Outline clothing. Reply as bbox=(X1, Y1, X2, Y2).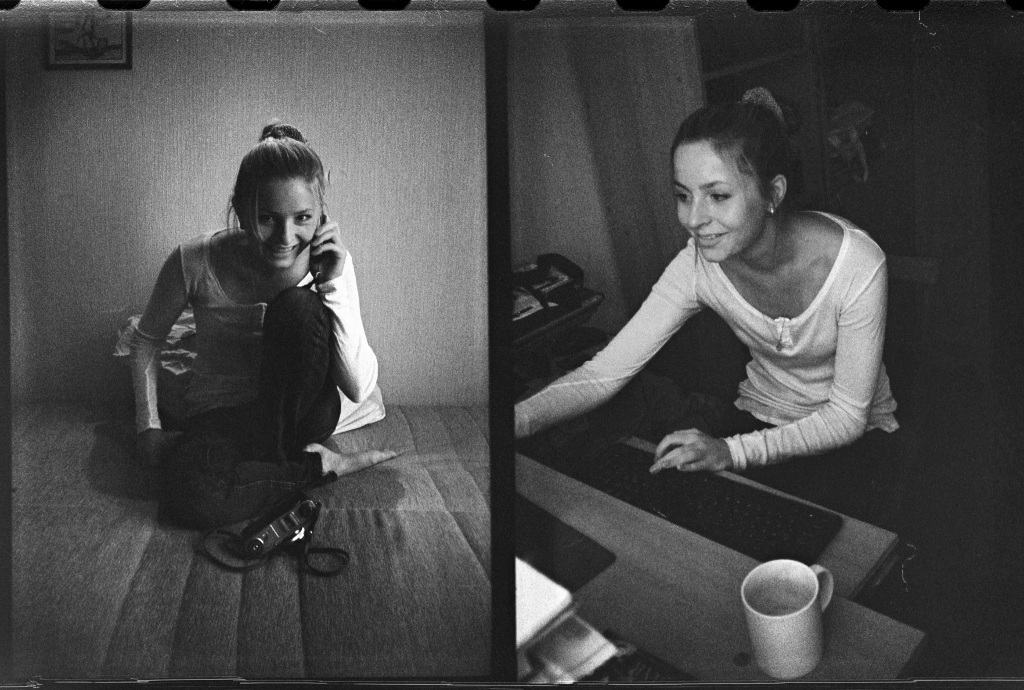
bbox=(132, 227, 382, 528).
